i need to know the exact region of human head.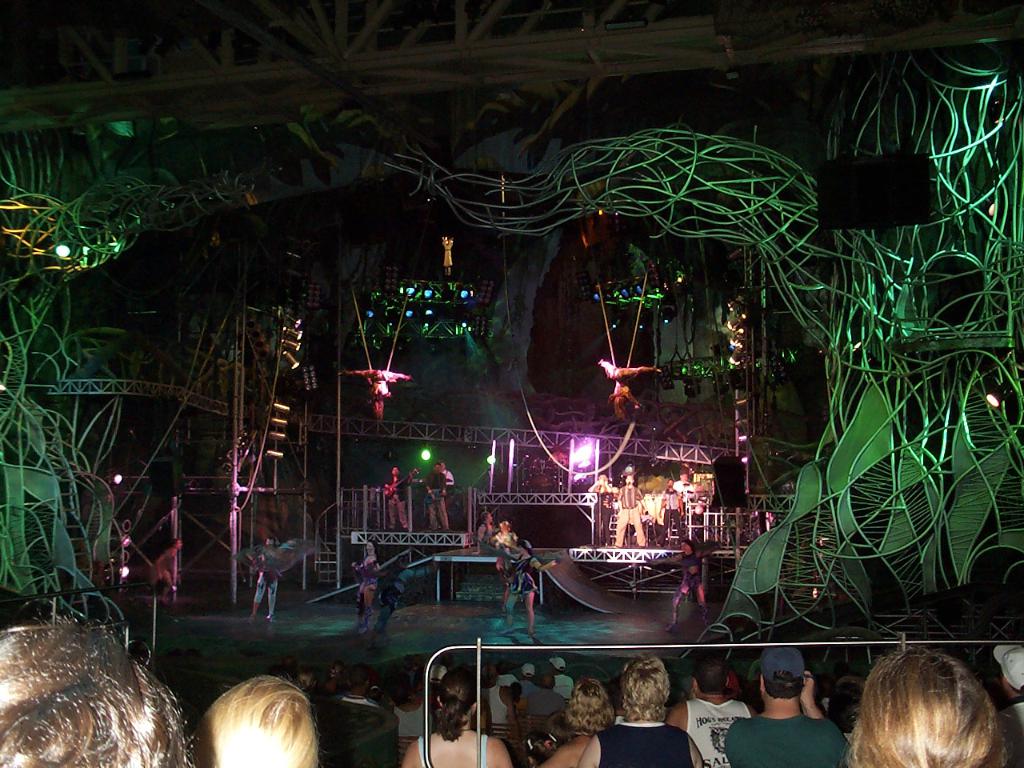
Region: [x1=433, y1=462, x2=438, y2=473].
